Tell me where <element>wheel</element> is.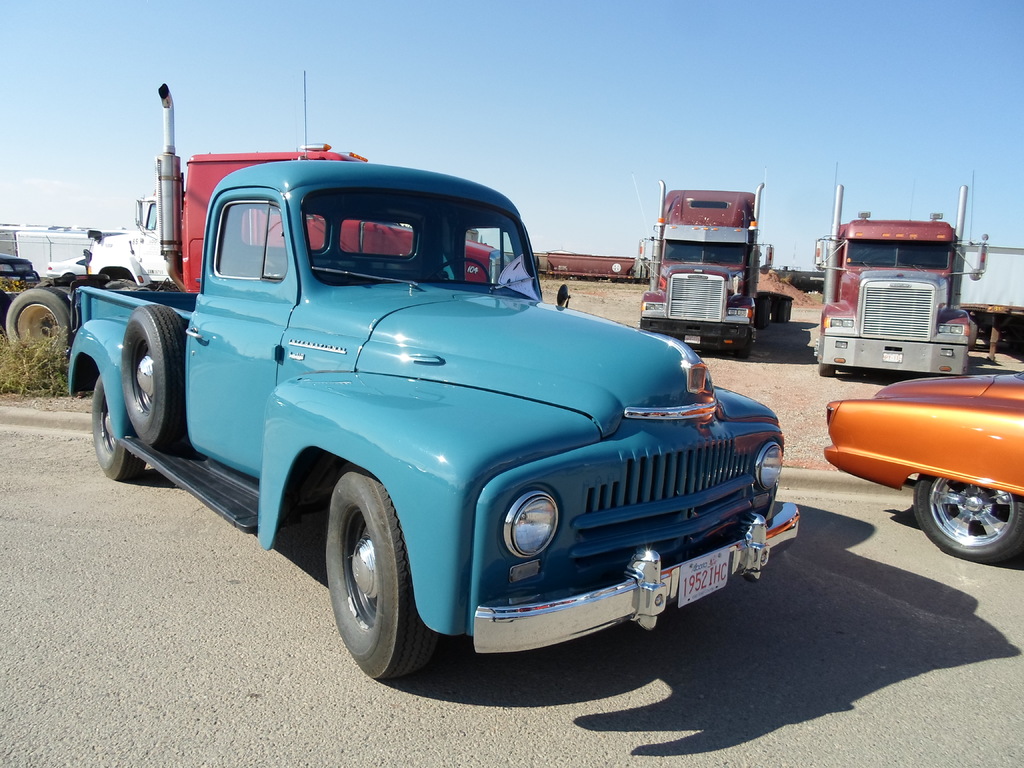
<element>wheel</element> is at [x1=428, y1=255, x2=489, y2=284].
